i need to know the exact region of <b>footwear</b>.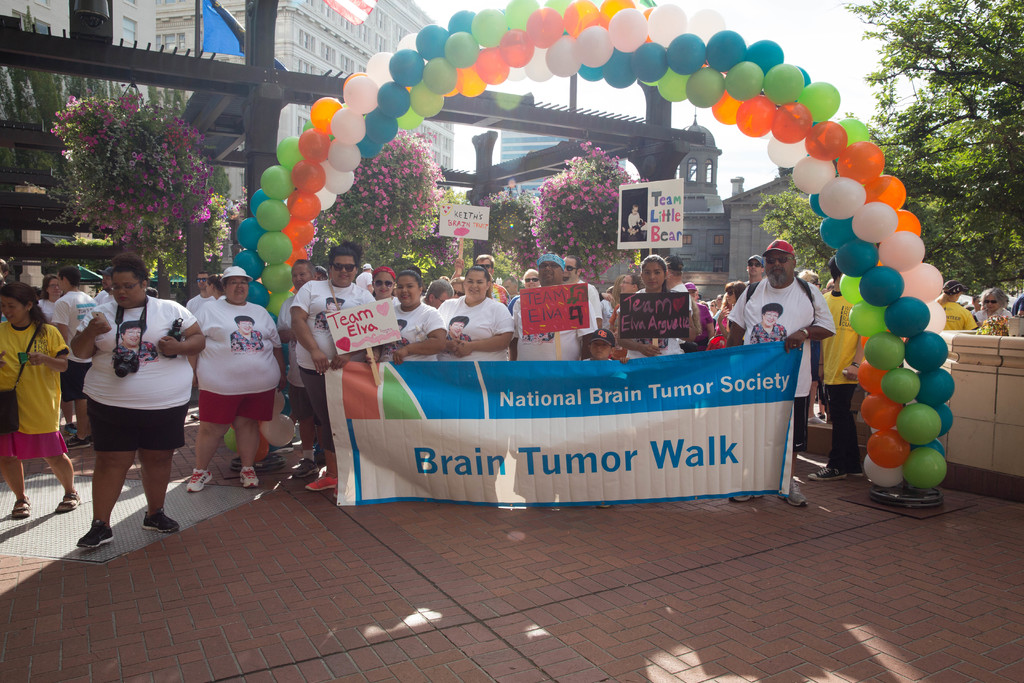
Region: 848/468/863/474.
